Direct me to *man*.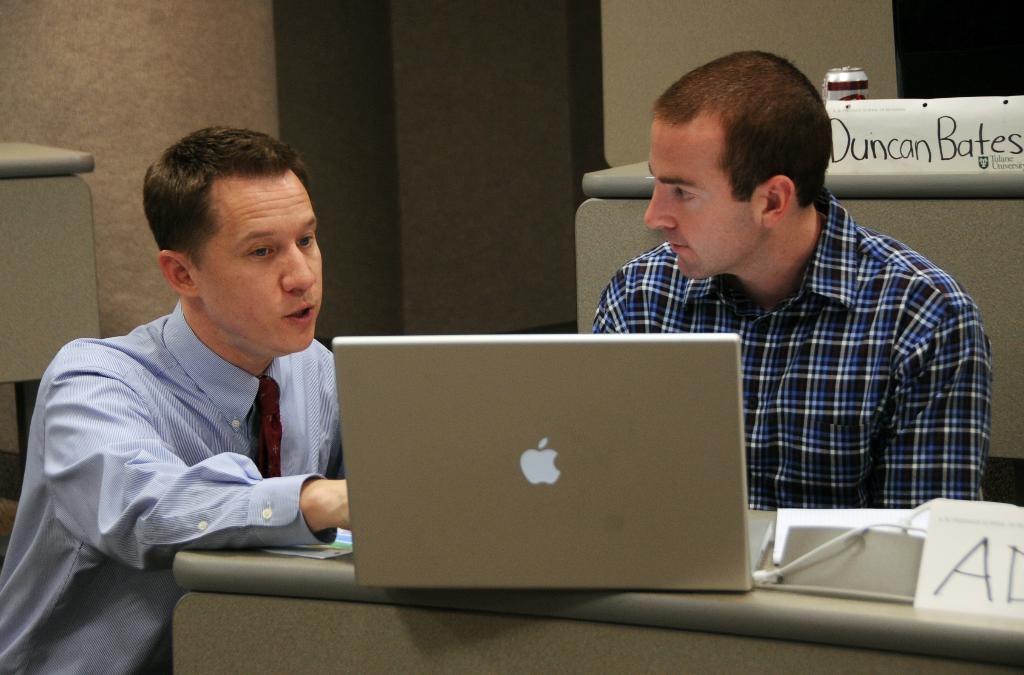
Direction: detection(0, 123, 351, 674).
